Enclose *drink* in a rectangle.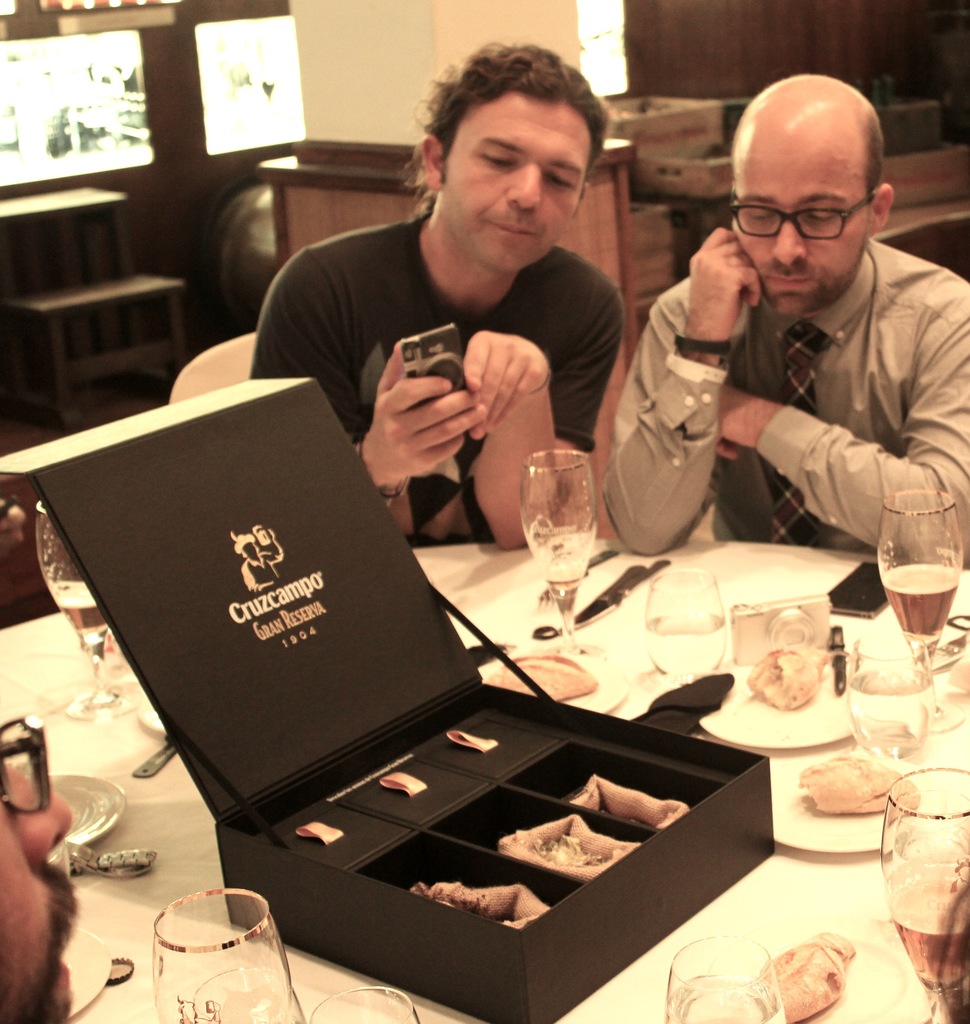
box=[645, 611, 728, 673].
